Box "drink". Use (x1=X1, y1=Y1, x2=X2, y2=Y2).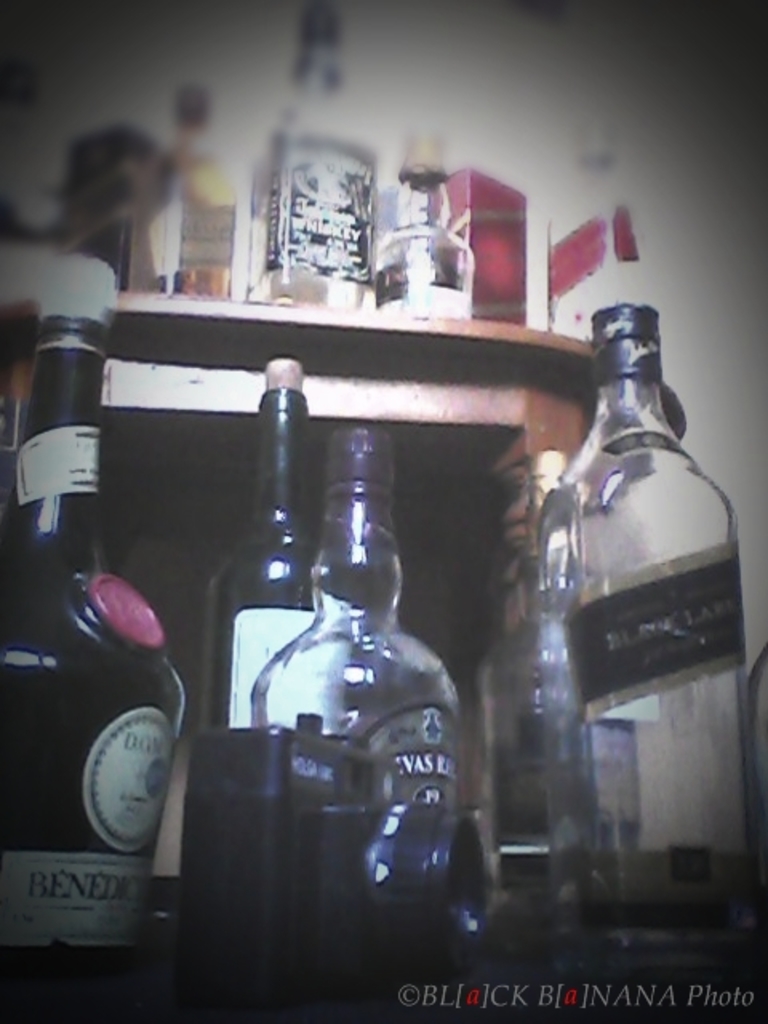
(x1=0, y1=250, x2=192, y2=1022).
